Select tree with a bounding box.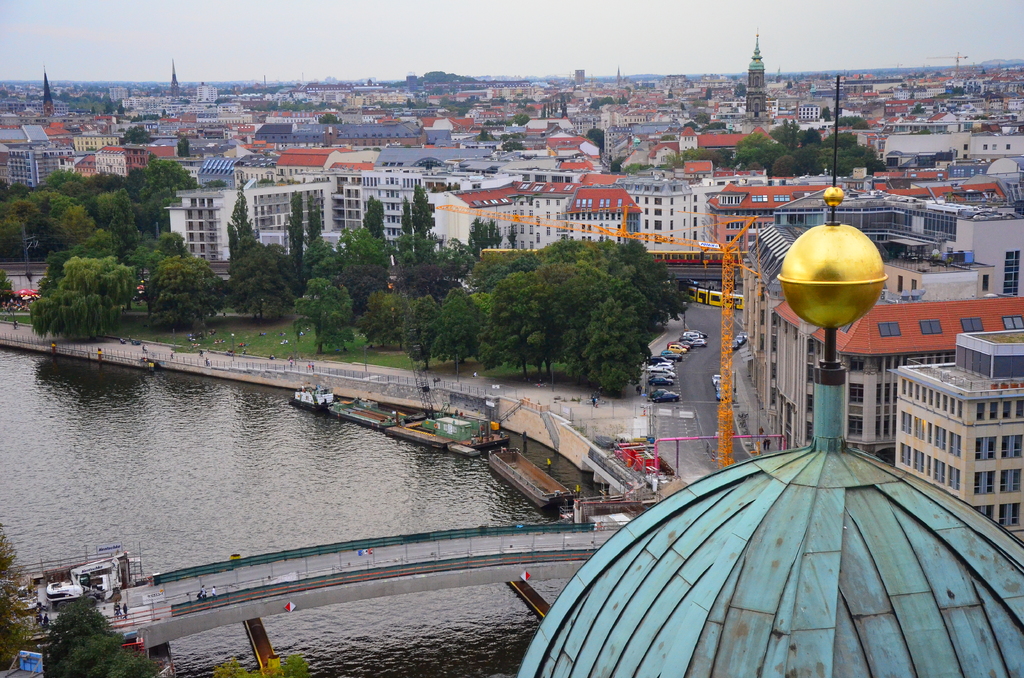
region(706, 87, 712, 97).
